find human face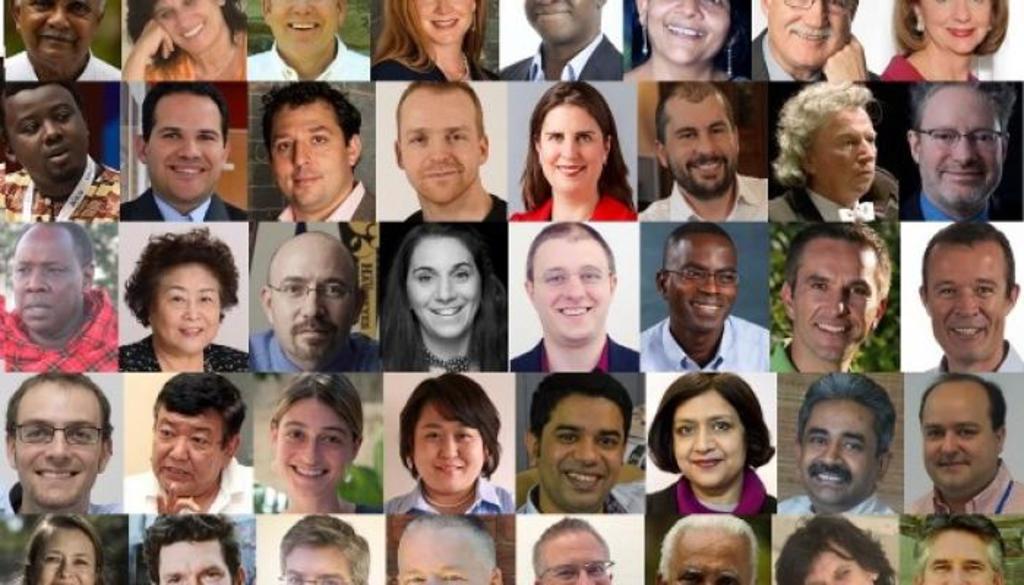
274/105/345/211
